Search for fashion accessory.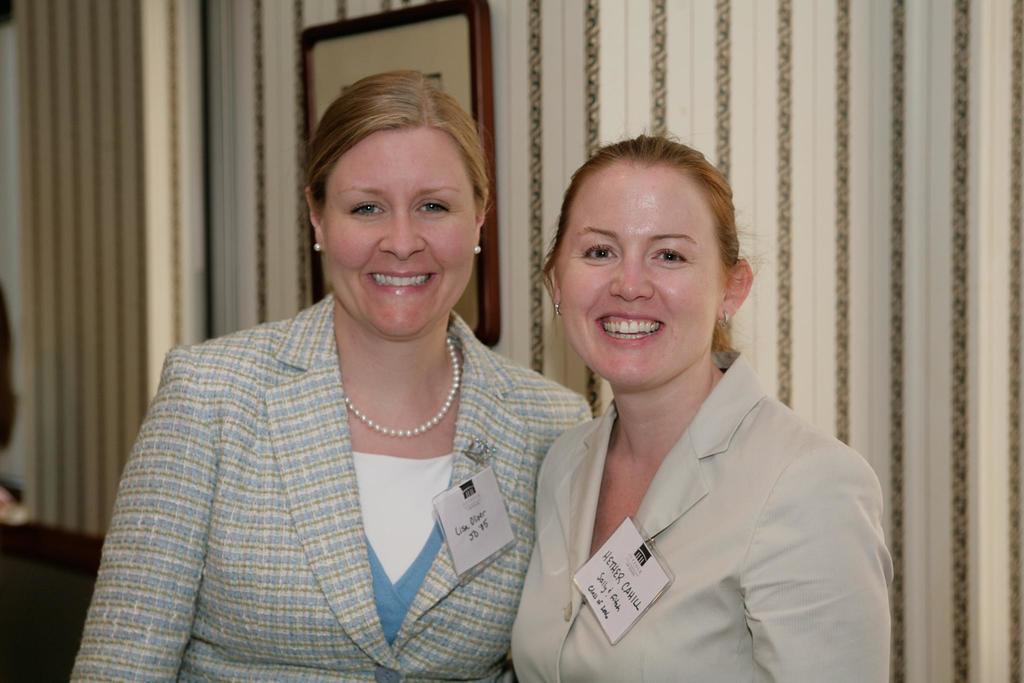
Found at (left=312, top=240, right=320, bottom=251).
